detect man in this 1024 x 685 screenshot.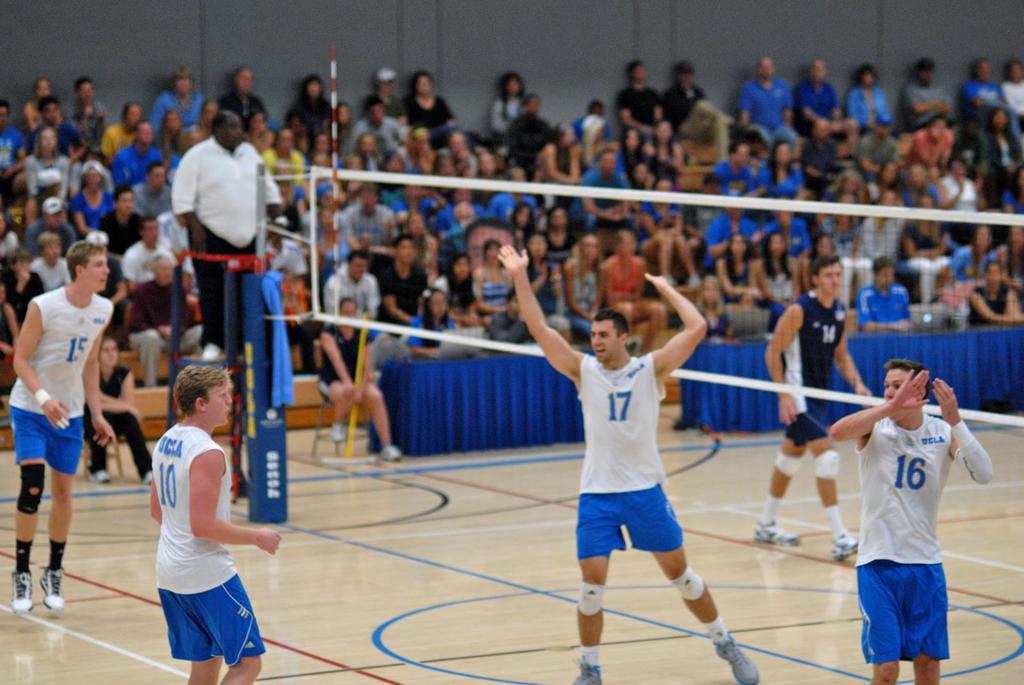
Detection: 471:155:552:205.
